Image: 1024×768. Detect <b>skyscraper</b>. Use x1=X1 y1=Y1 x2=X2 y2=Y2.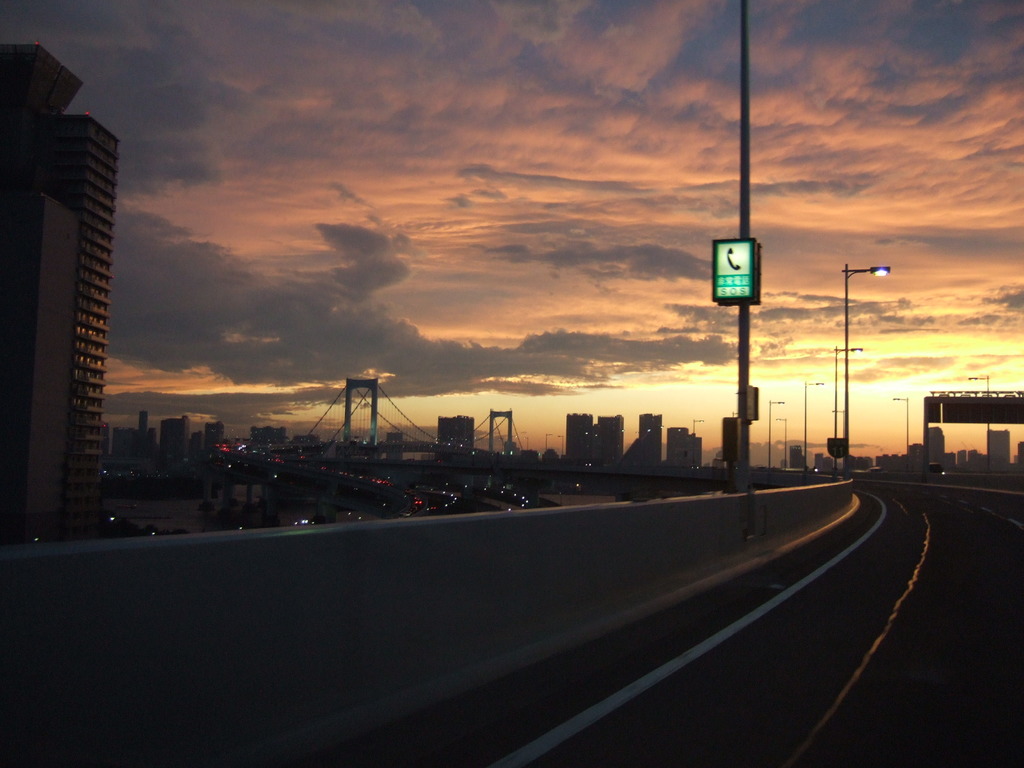
x1=22 y1=34 x2=132 y2=525.
